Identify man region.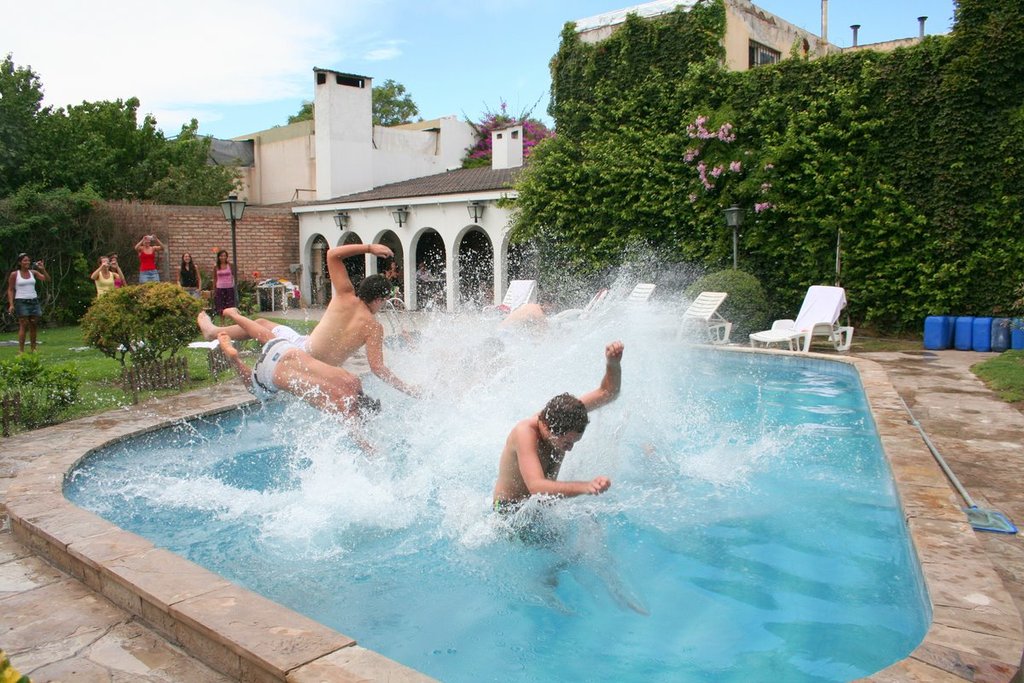
Region: [218,309,398,468].
